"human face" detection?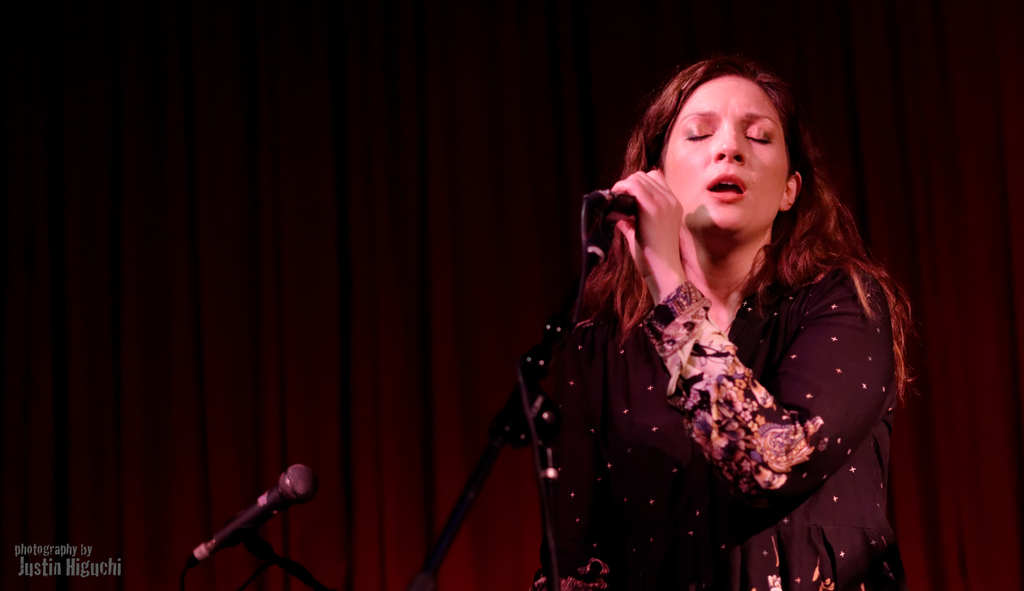
box(657, 74, 786, 234)
